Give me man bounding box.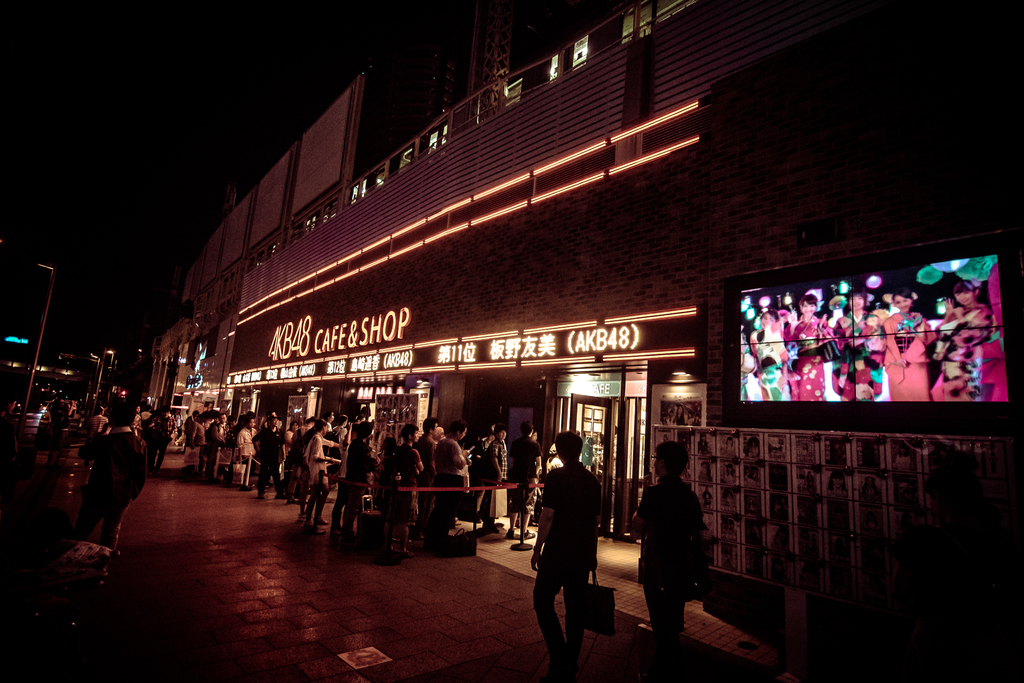
[left=534, top=431, right=602, bottom=682].
